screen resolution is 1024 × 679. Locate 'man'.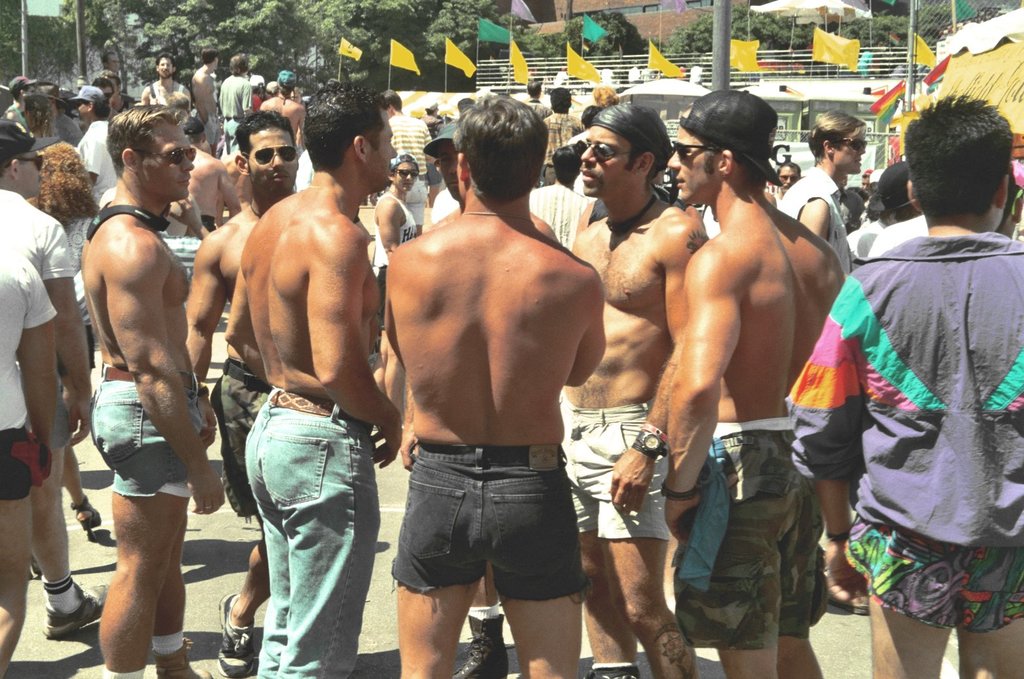
<box>776,161,803,194</box>.
